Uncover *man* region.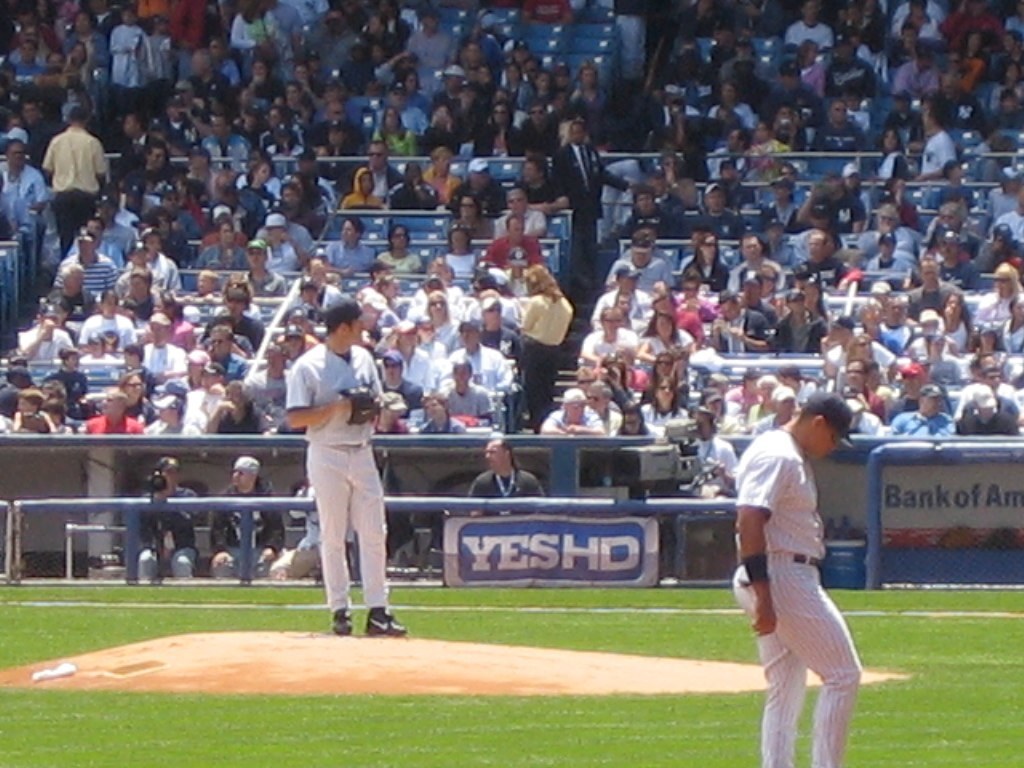
Uncovered: 687,406,738,482.
